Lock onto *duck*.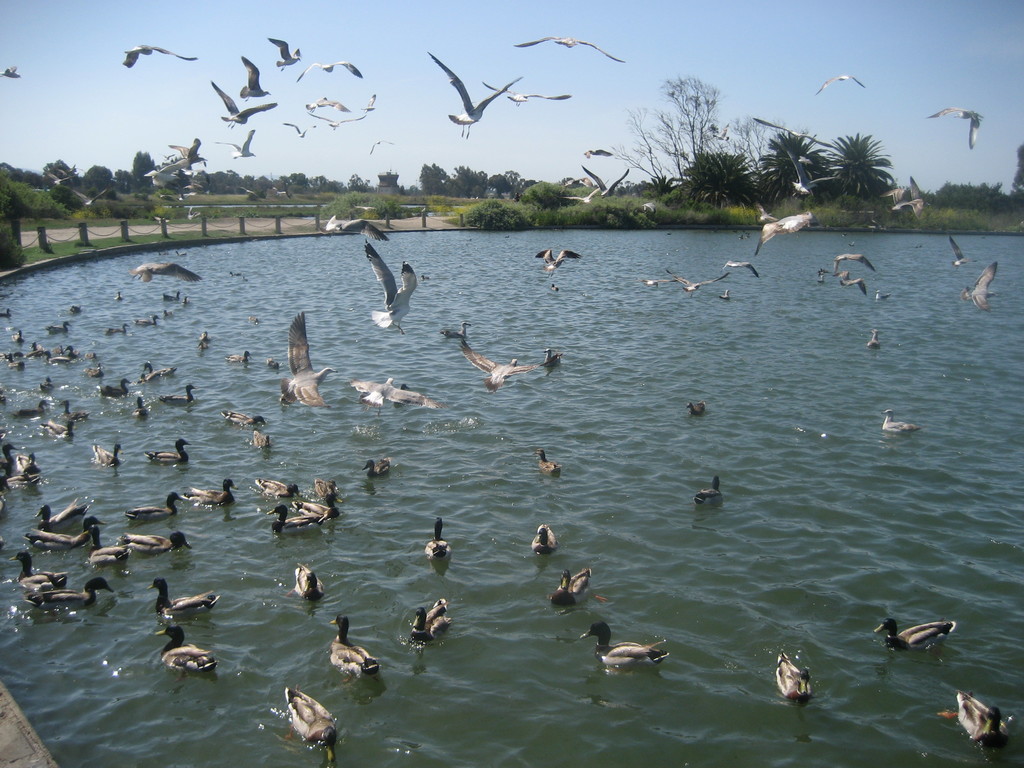
Locked: x1=35, y1=500, x2=92, y2=532.
